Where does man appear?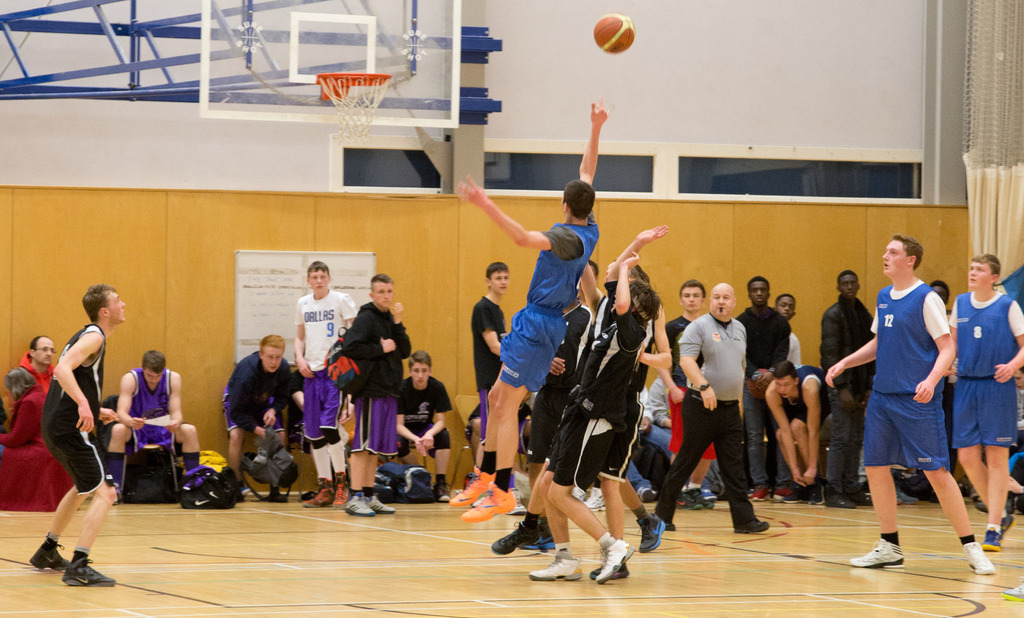
Appears at 36:278:122:583.
